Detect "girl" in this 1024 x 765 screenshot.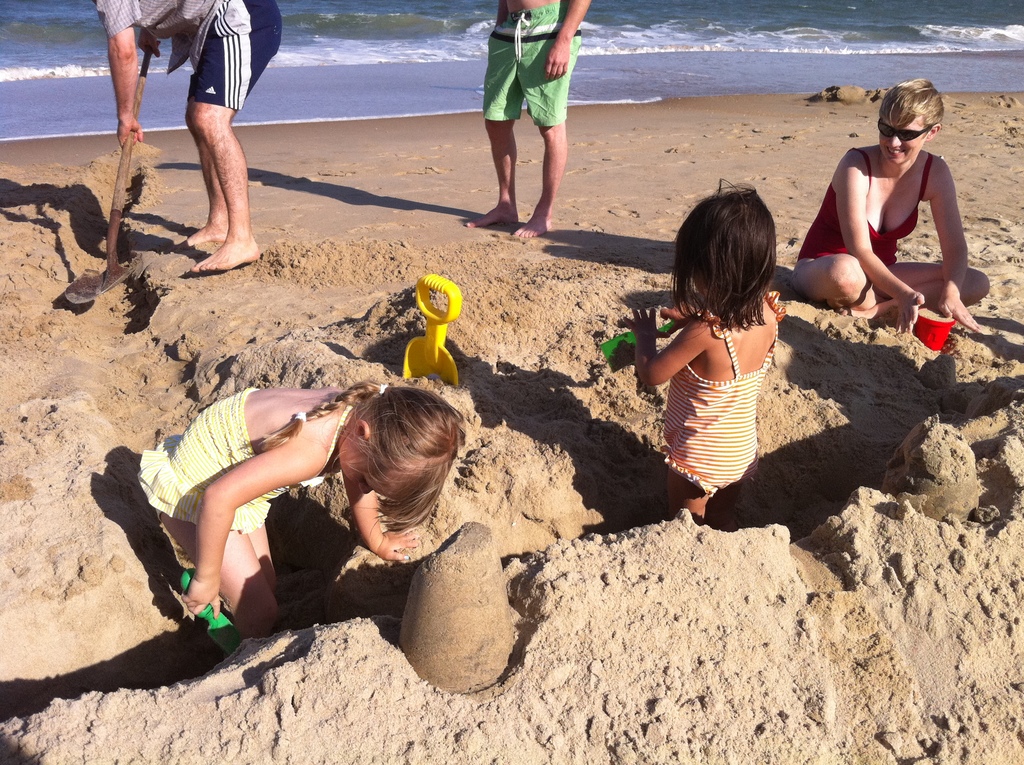
Detection: 141/384/461/645.
